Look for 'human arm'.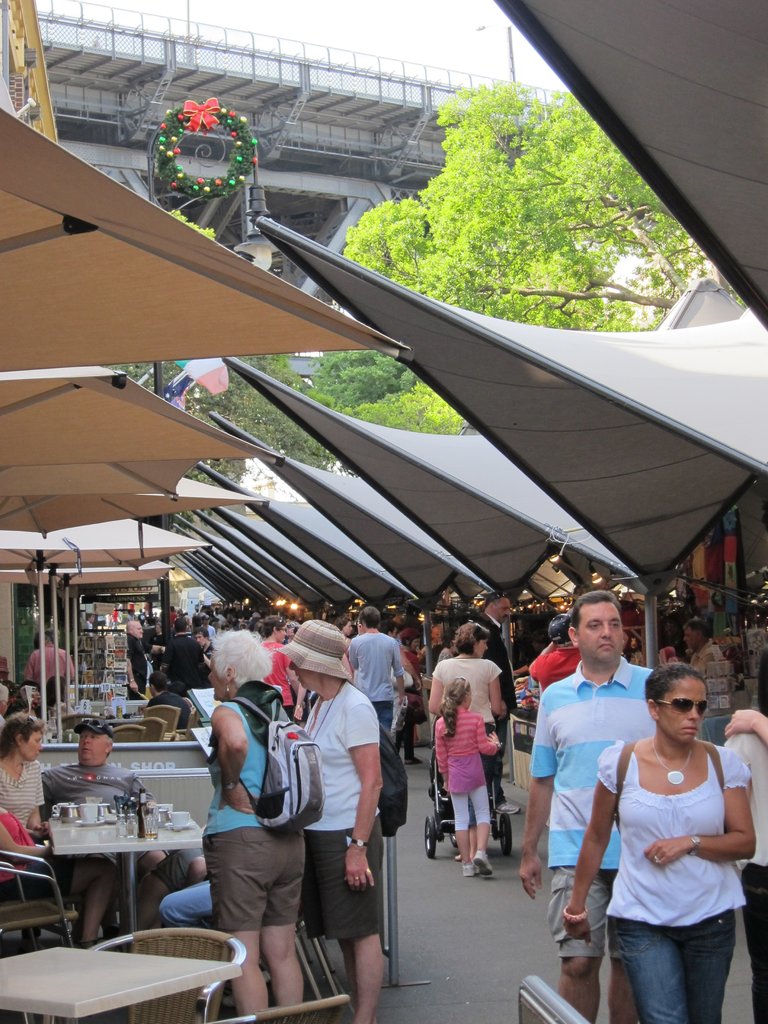
Found: Rect(426, 665, 448, 717).
